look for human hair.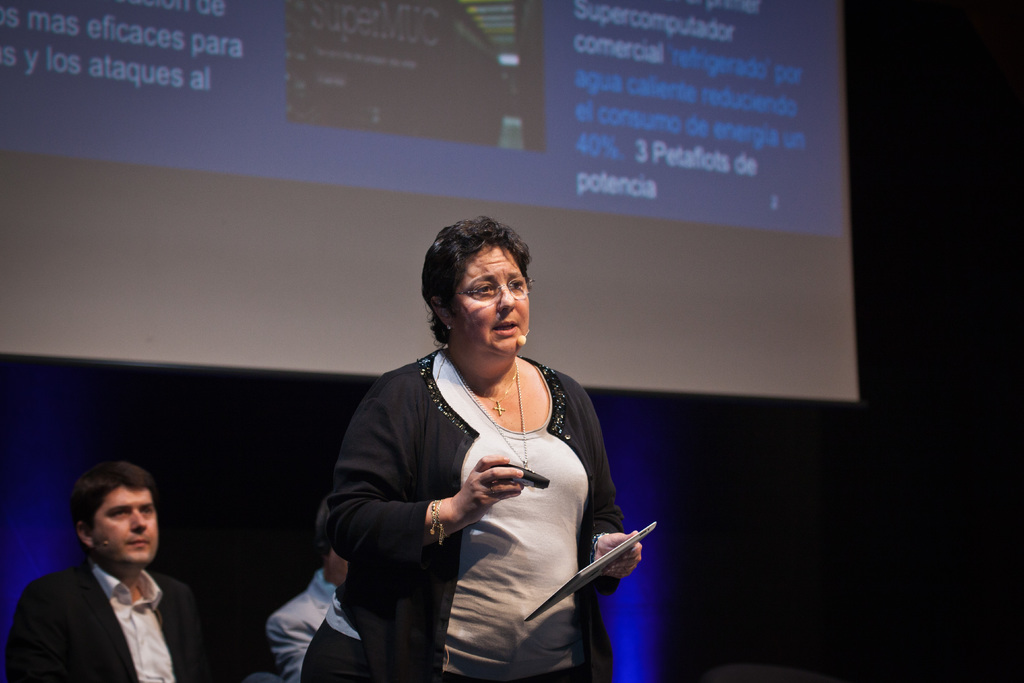
Found: x1=64 y1=462 x2=148 y2=537.
